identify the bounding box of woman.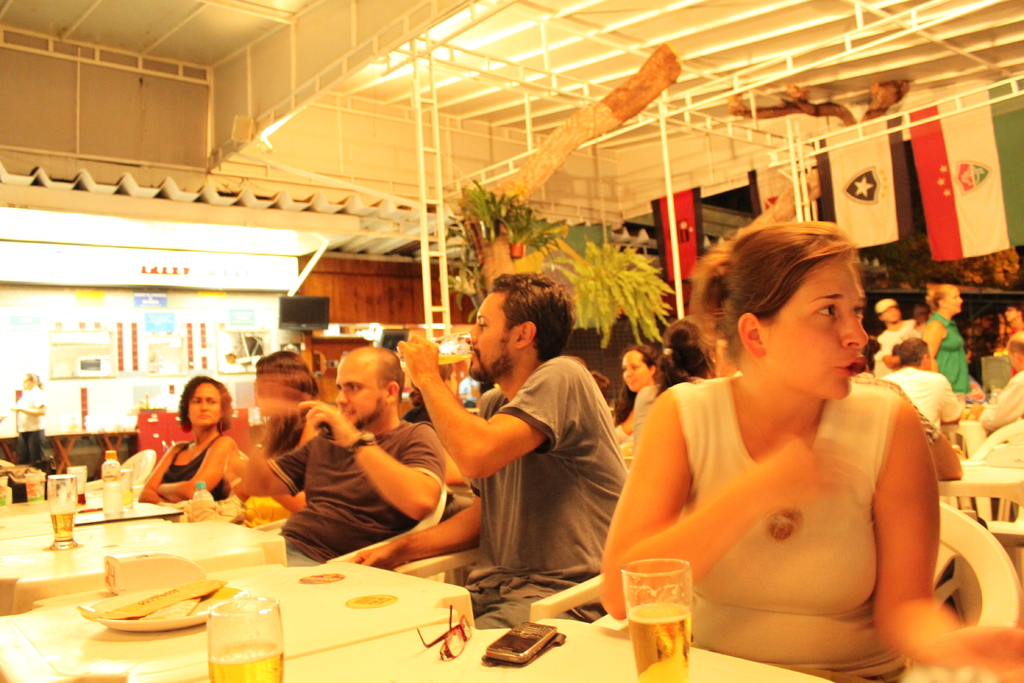
box=[641, 323, 718, 406].
